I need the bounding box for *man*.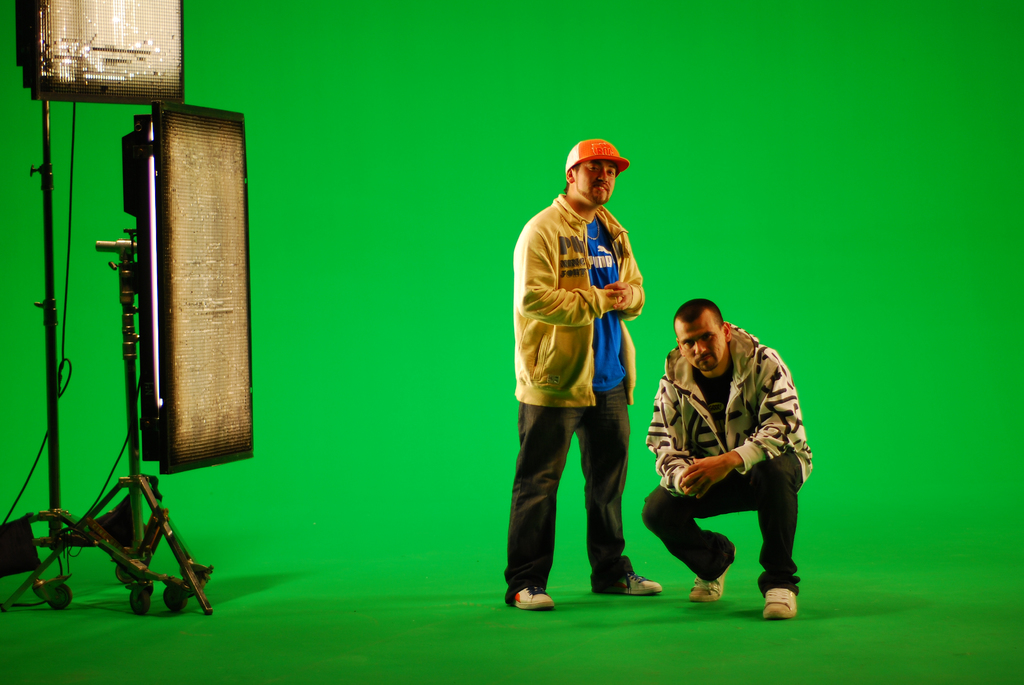
Here it is: (x1=508, y1=120, x2=658, y2=618).
